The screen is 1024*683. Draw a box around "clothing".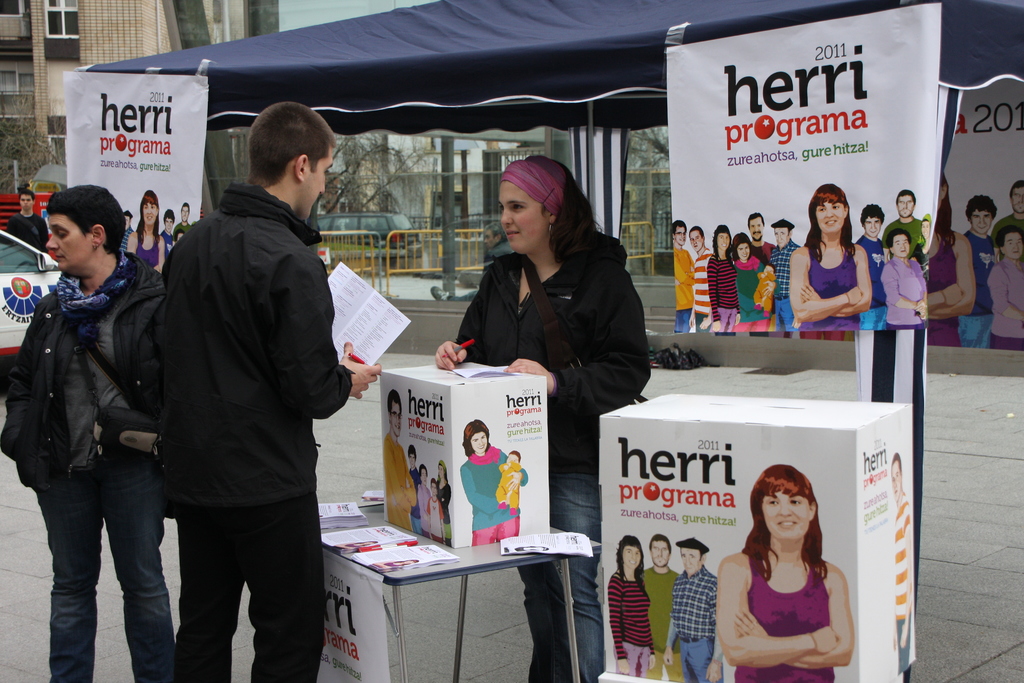
crop(637, 565, 687, 682).
